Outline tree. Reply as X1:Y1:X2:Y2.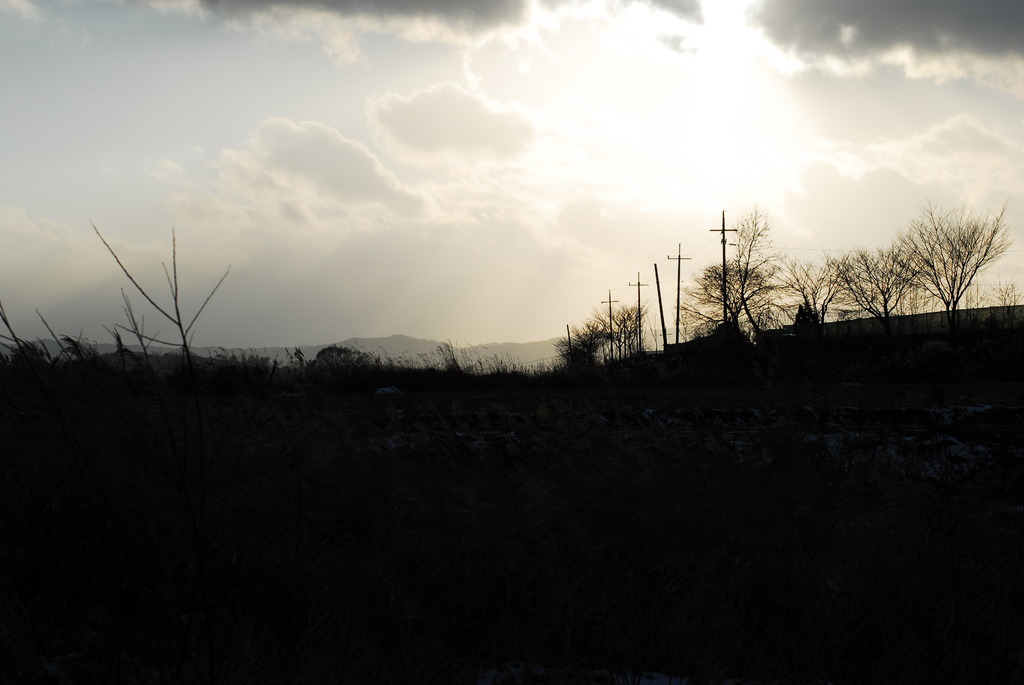
675:265:761:340.
